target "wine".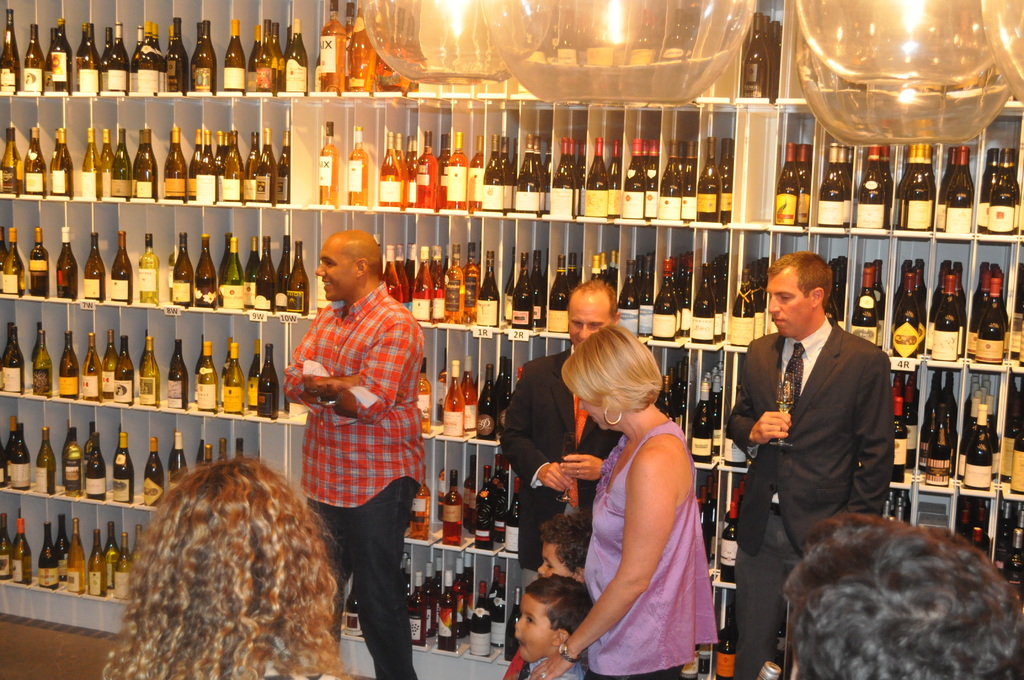
Target region: box=[188, 128, 201, 200].
